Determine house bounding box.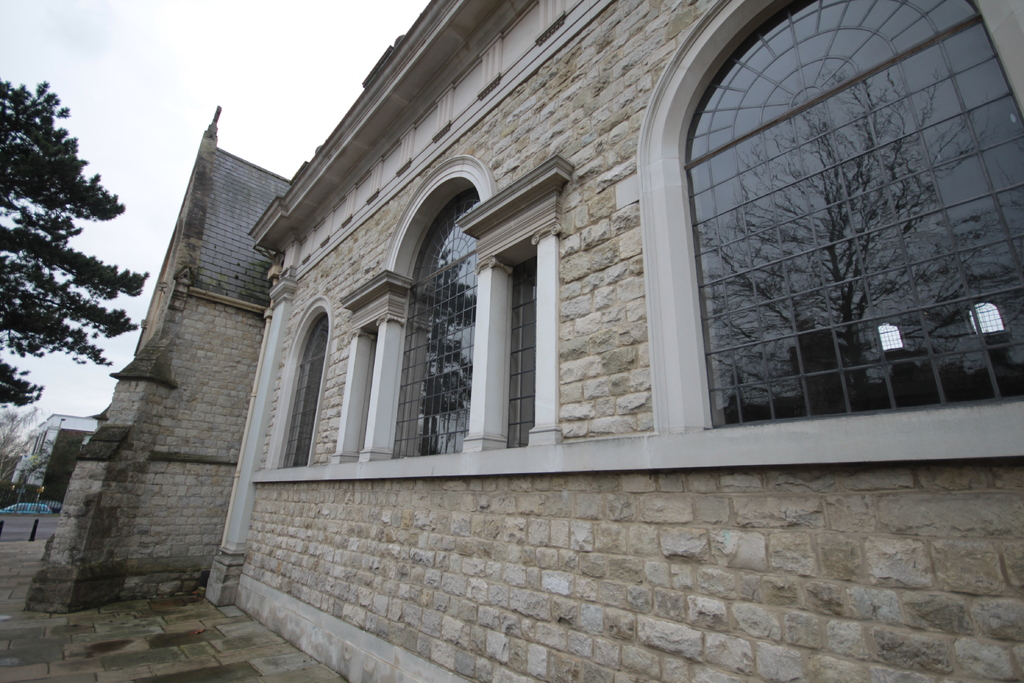
Determined: left=202, top=0, right=1023, bottom=682.
